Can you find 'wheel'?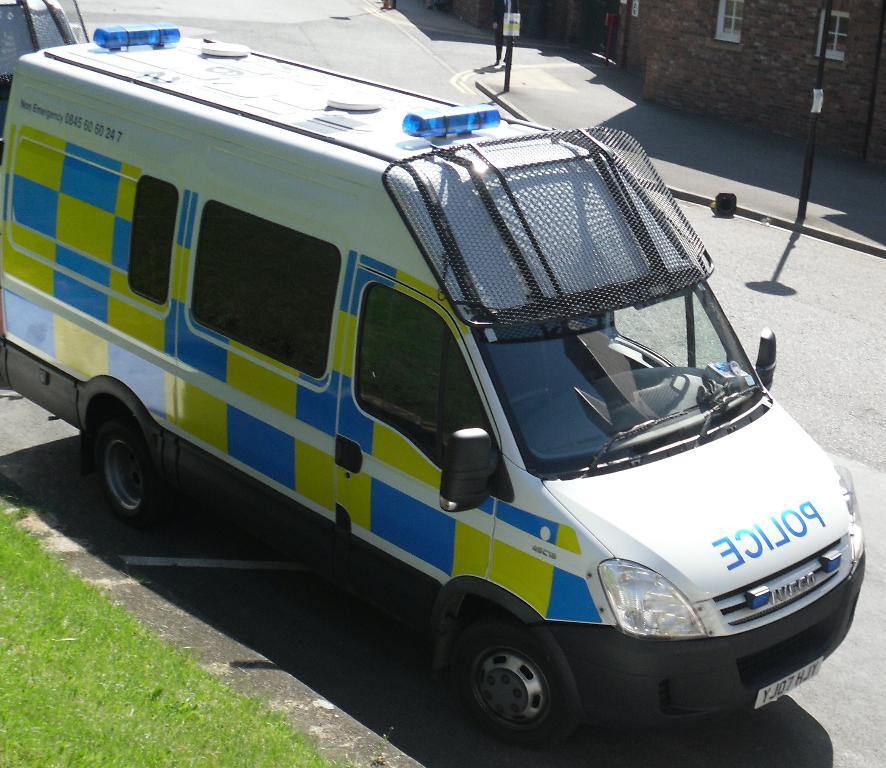
Yes, bounding box: crop(504, 389, 552, 427).
